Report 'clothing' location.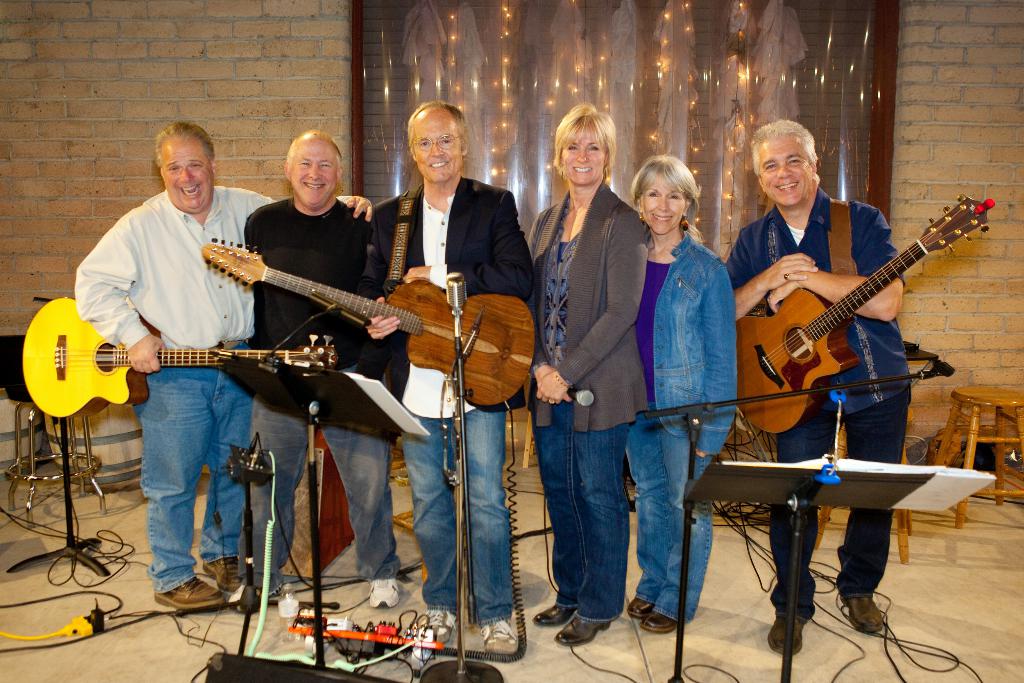
Report: select_region(72, 127, 278, 556).
